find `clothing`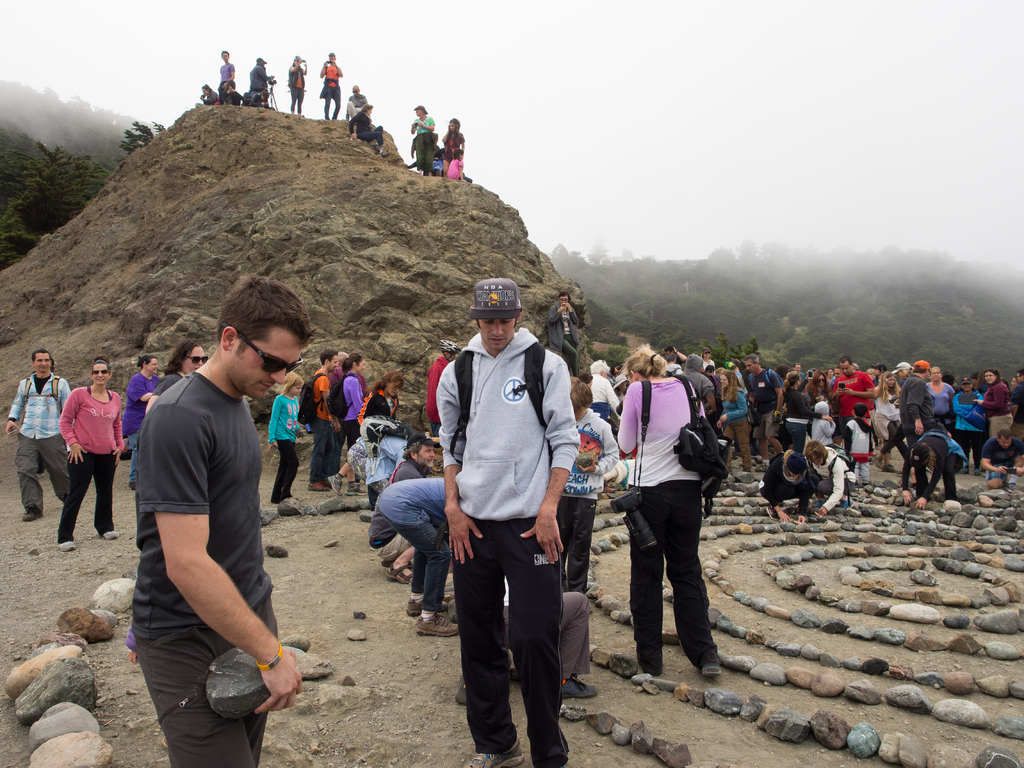
x1=904 y1=420 x2=972 y2=497
